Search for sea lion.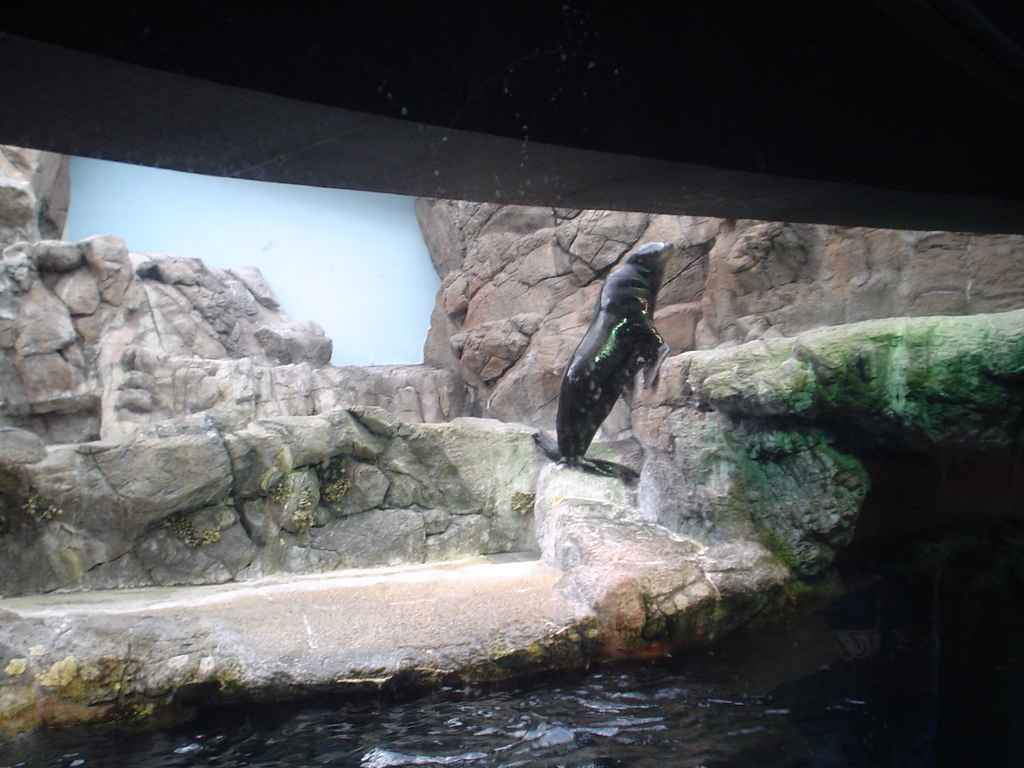
Found at BBox(530, 241, 676, 477).
